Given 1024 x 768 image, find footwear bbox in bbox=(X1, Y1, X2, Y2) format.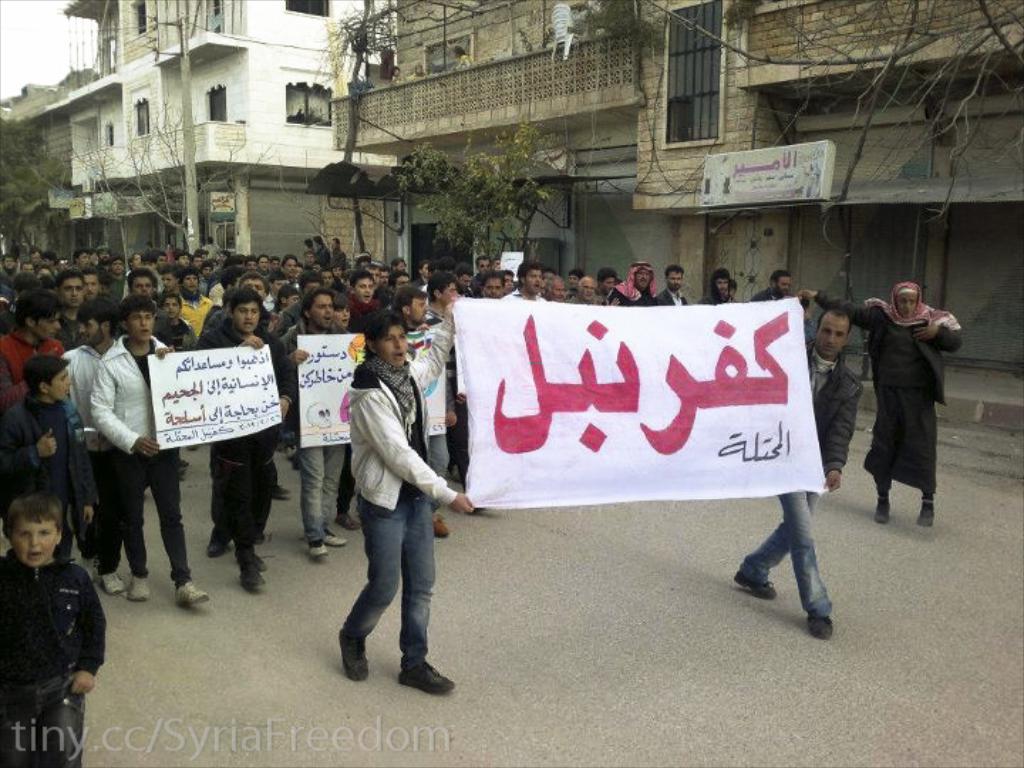
bbox=(276, 485, 287, 502).
